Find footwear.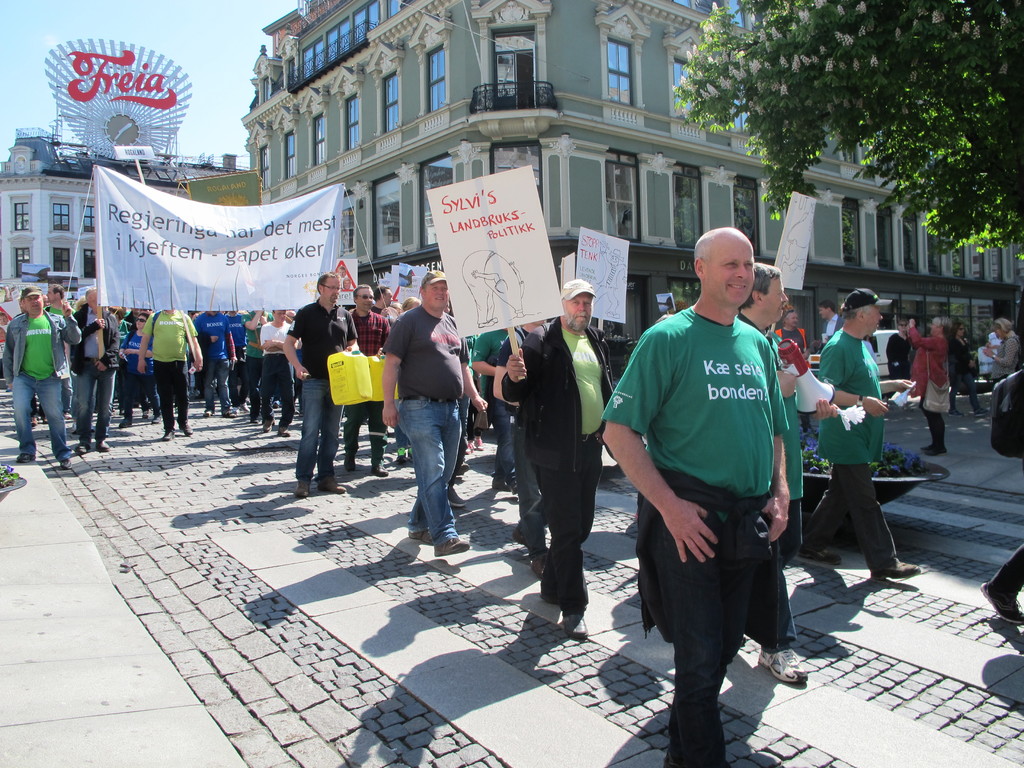
box=[80, 435, 91, 458].
